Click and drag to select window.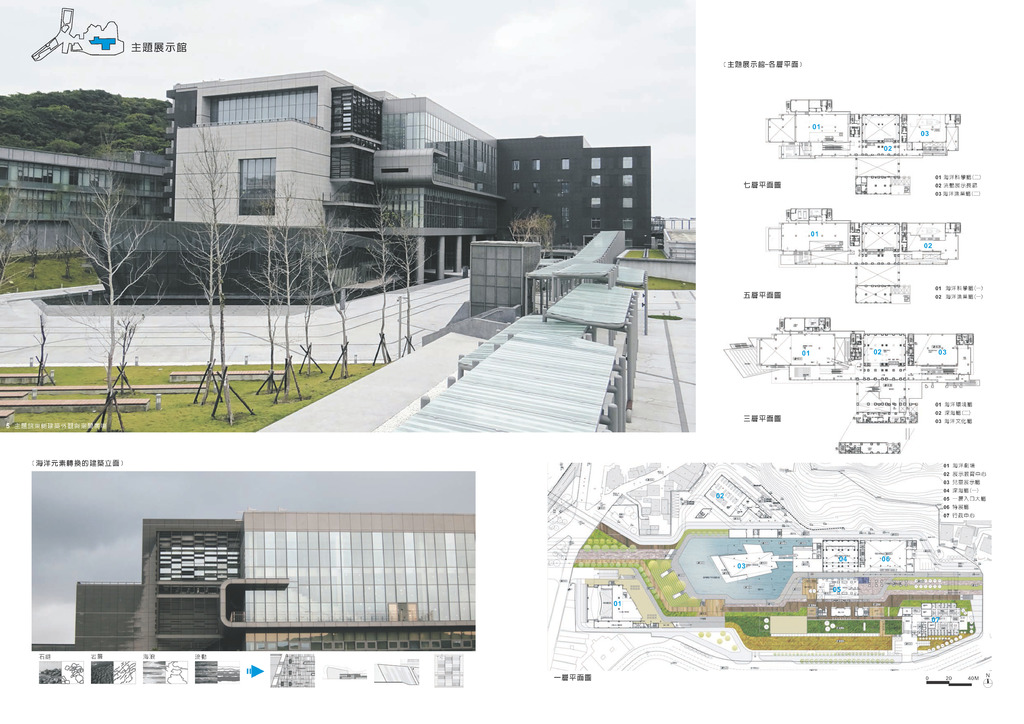
Selection: locate(621, 173, 634, 188).
